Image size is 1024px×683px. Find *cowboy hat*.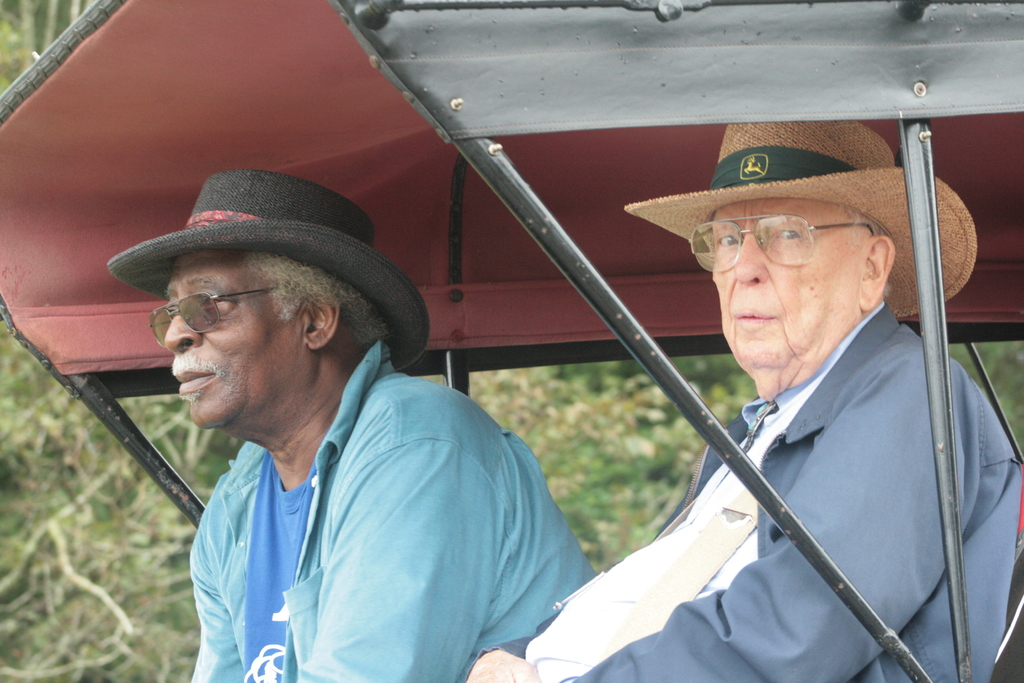
(left=625, top=117, right=977, bottom=323).
